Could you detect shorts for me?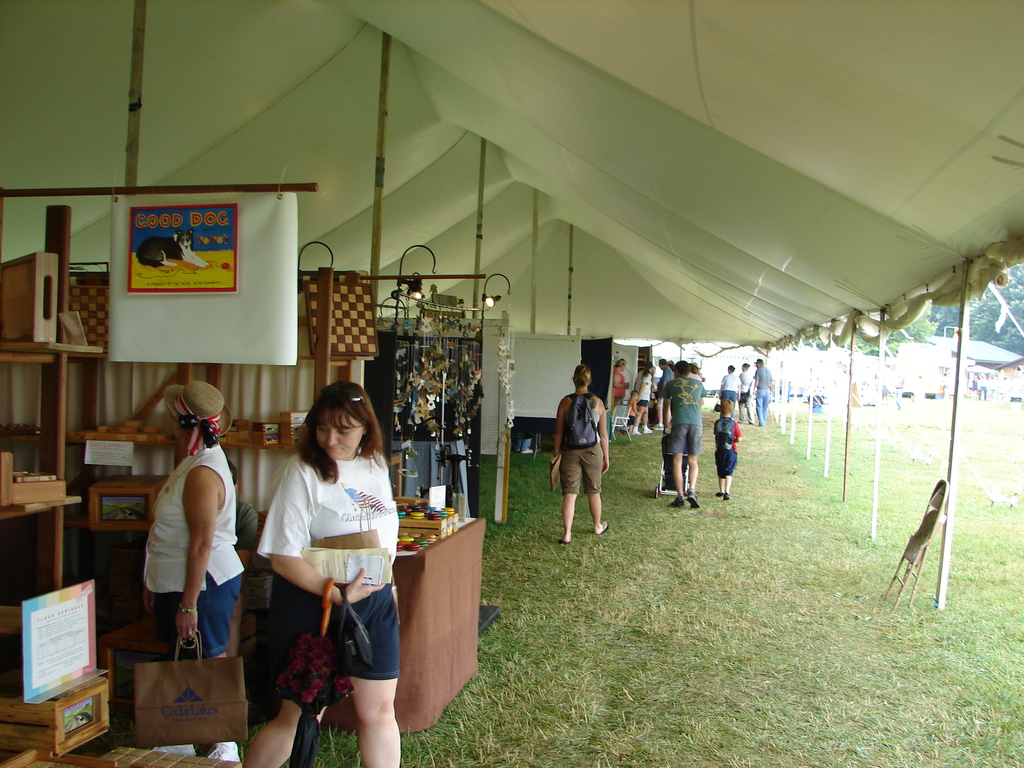
Detection result: pyautogui.locateOnScreen(712, 452, 739, 474).
